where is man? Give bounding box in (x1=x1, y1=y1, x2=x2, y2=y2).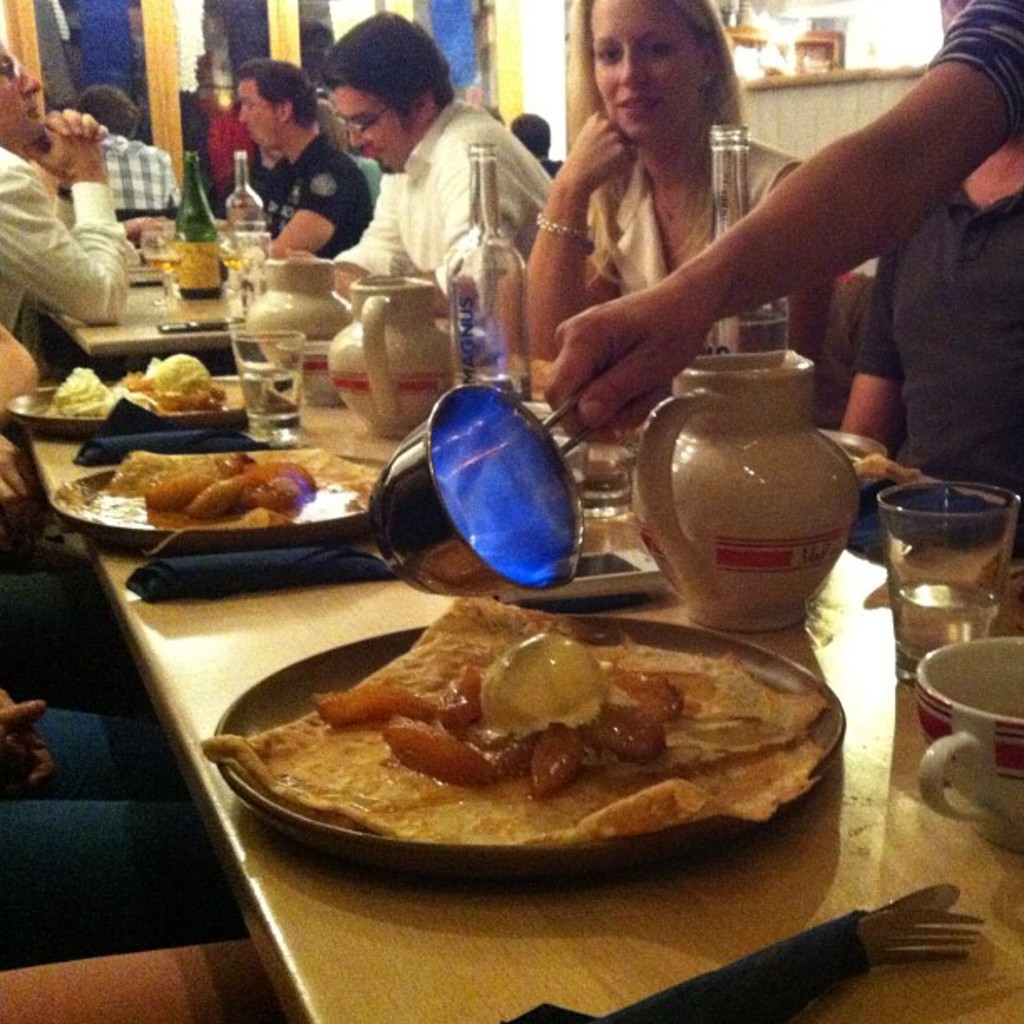
(x1=75, y1=85, x2=192, y2=218).
